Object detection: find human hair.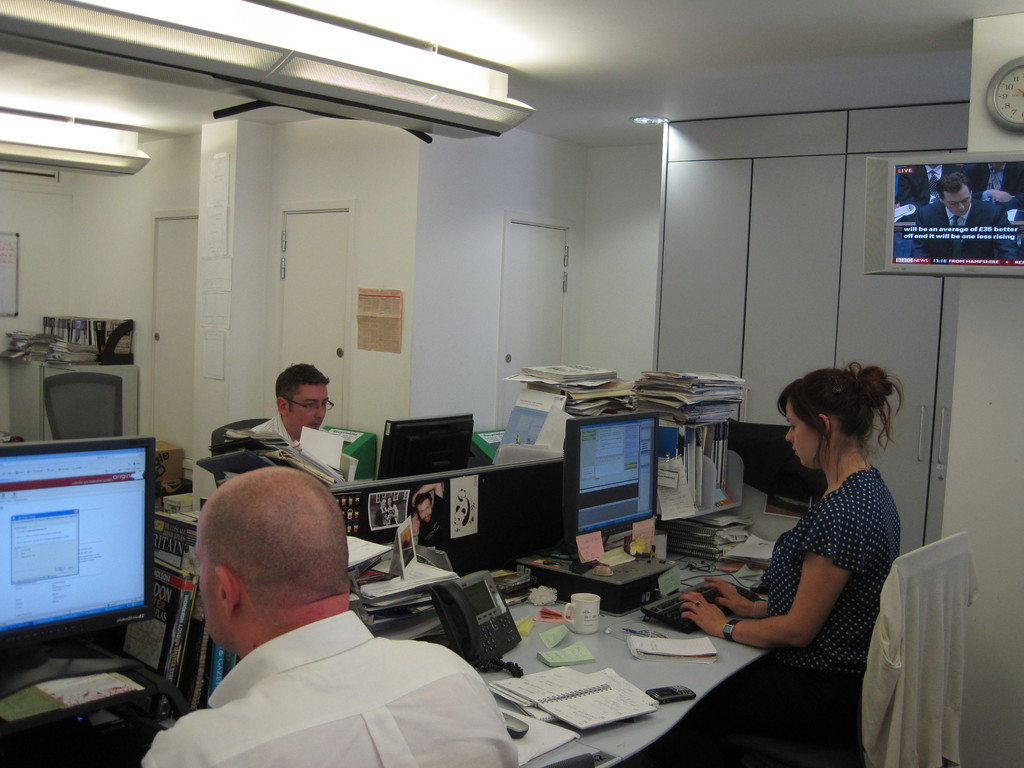
bbox(177, 459, 340, 627).
